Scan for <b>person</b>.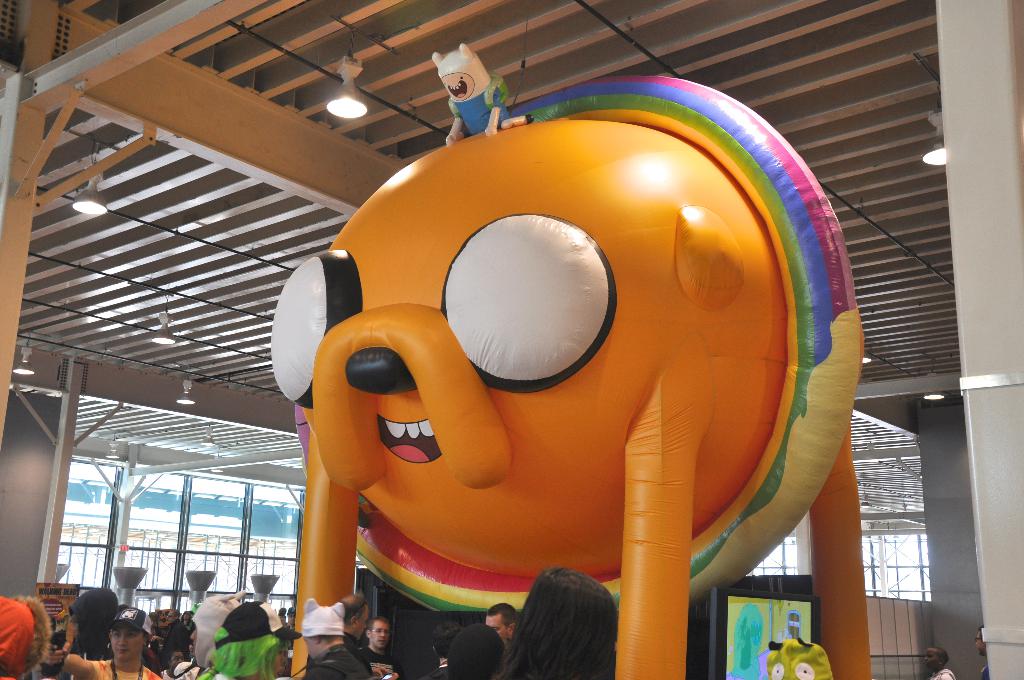
Scan result: (342, 595, 376, 660).
